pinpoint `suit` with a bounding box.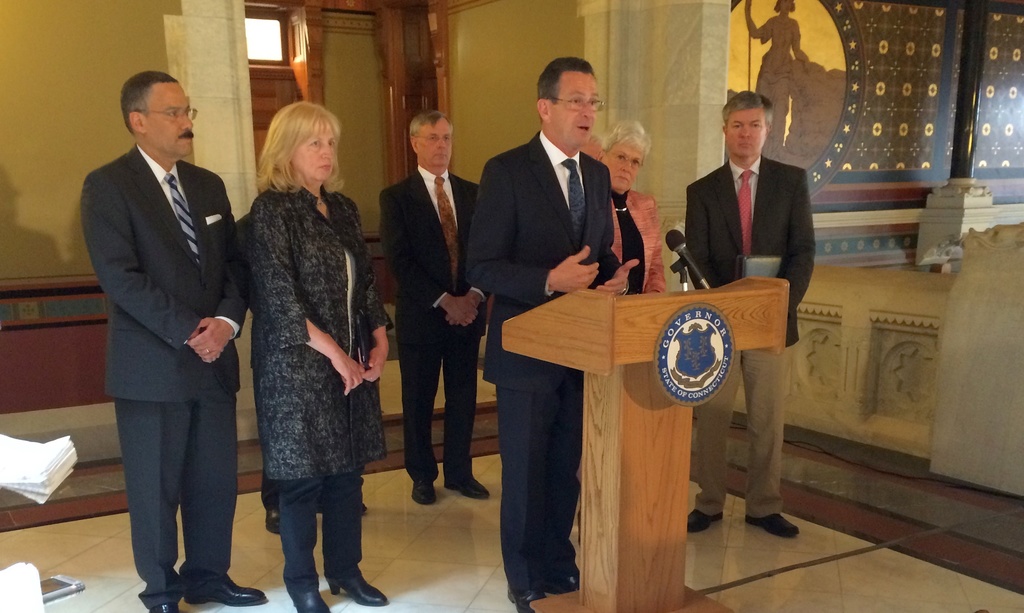
378,163,490,482.
